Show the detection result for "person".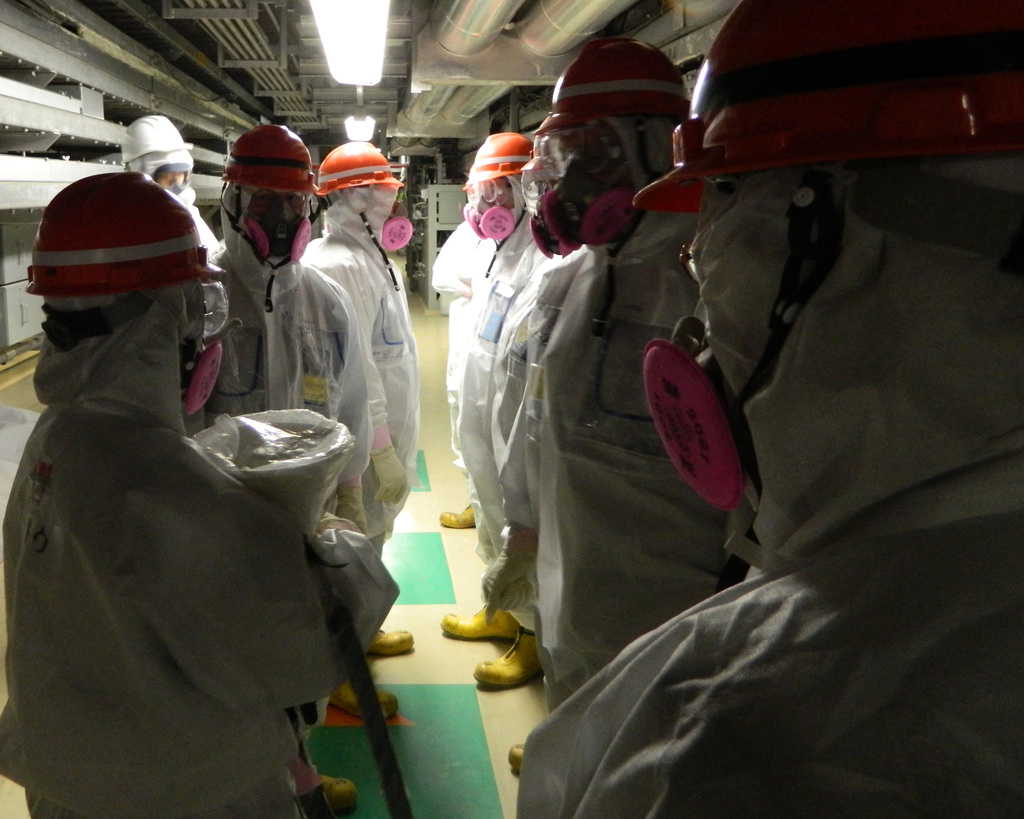
box=[186, 115, 394, 552].
